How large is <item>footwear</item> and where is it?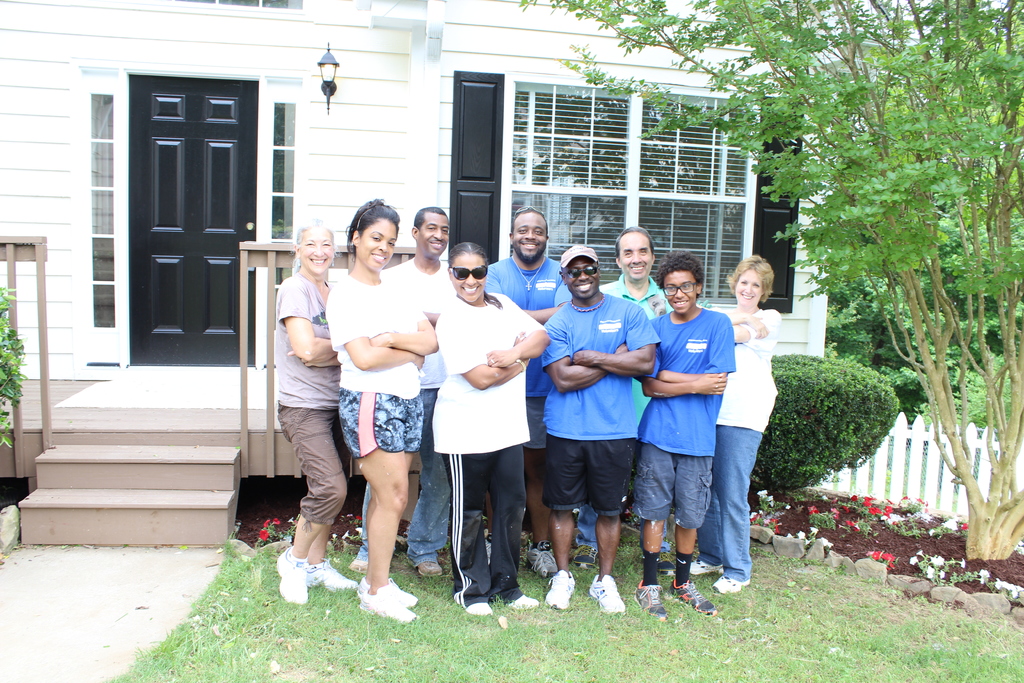
Bounding box: box=[586, 564, 623, 616].
